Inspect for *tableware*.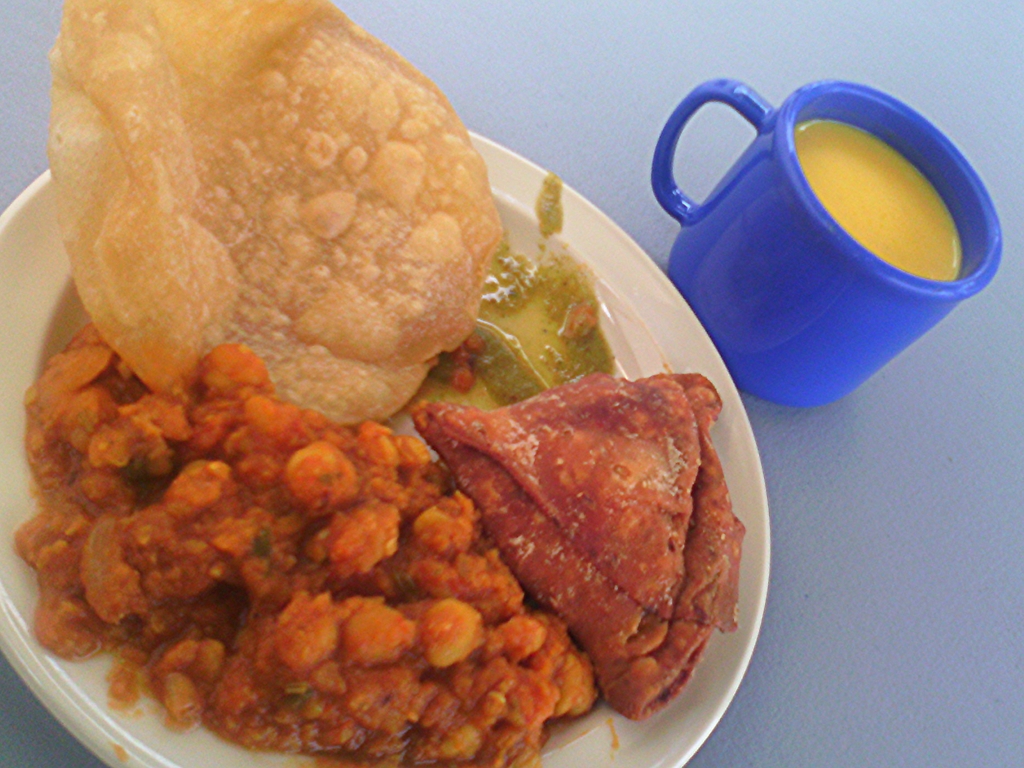
Inspection: {"x1": 667, "y1": 68, "x2": 991, "y2": 417}.
